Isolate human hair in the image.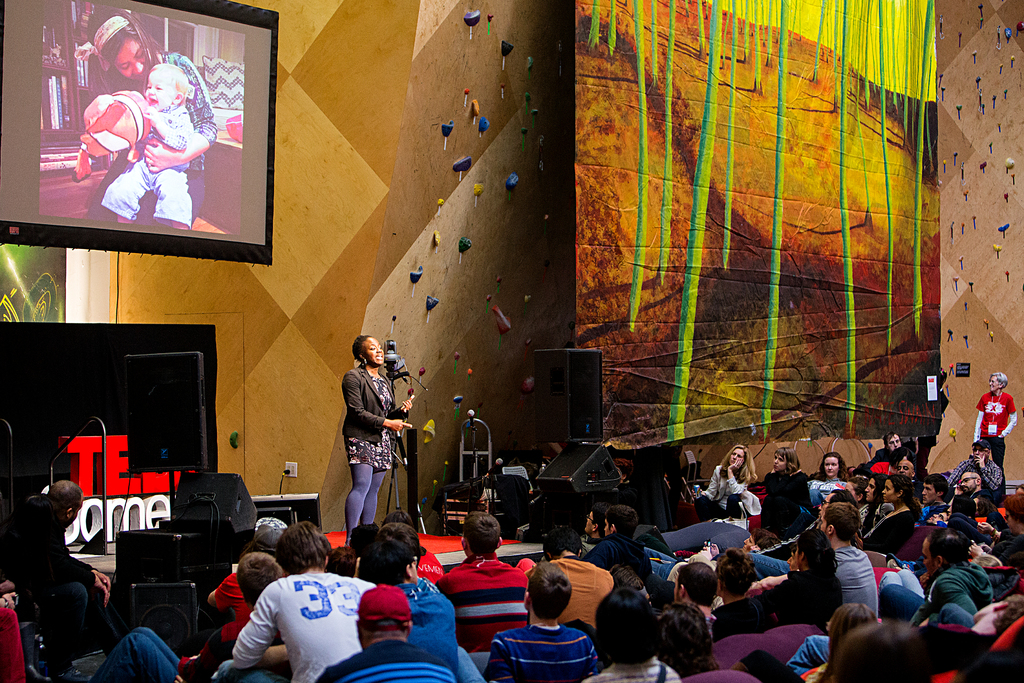
Isolated region: BBox(924, 473, 948, 499).
